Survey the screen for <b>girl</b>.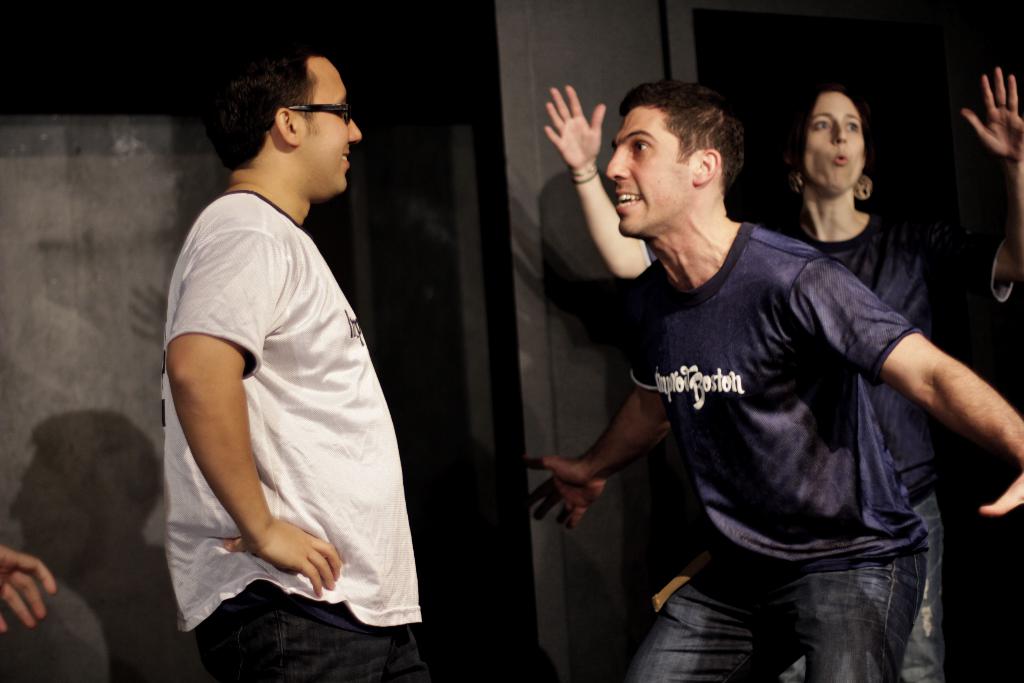
Survey found: <box>544,64,1023,682</box>.
